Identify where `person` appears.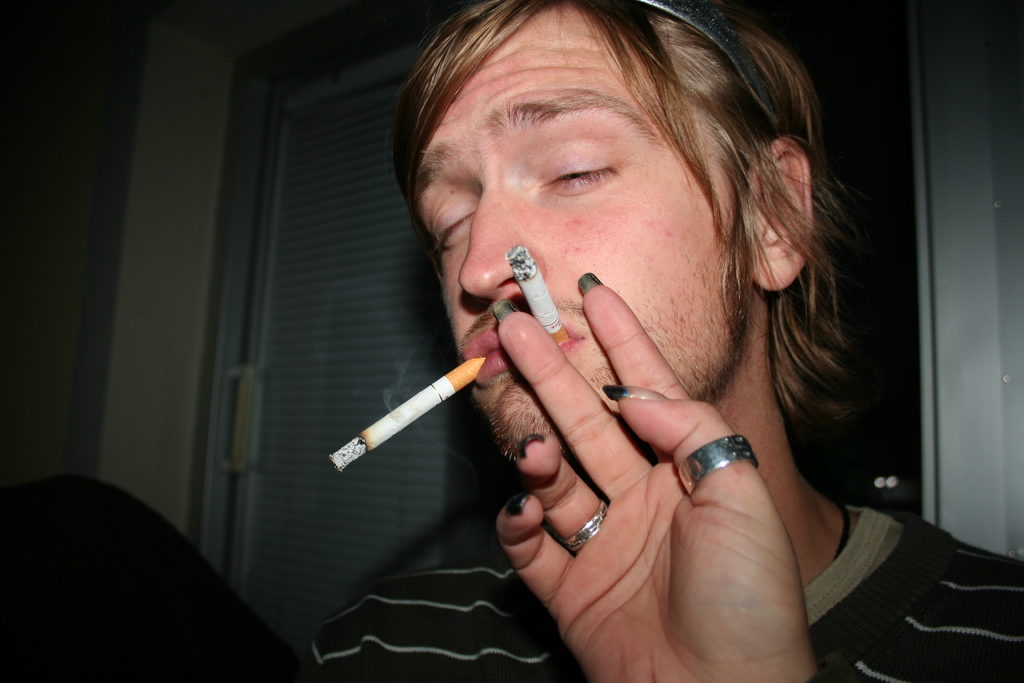
Appears at 484:261:812:682.
